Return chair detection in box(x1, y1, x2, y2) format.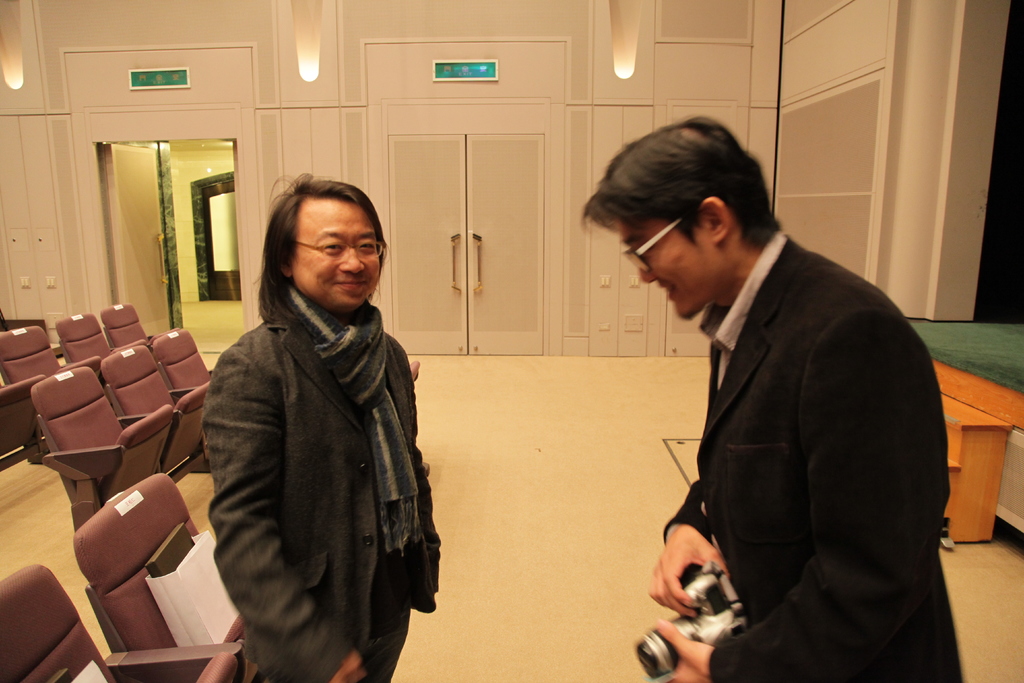
box(104, 342, 214, 490).
